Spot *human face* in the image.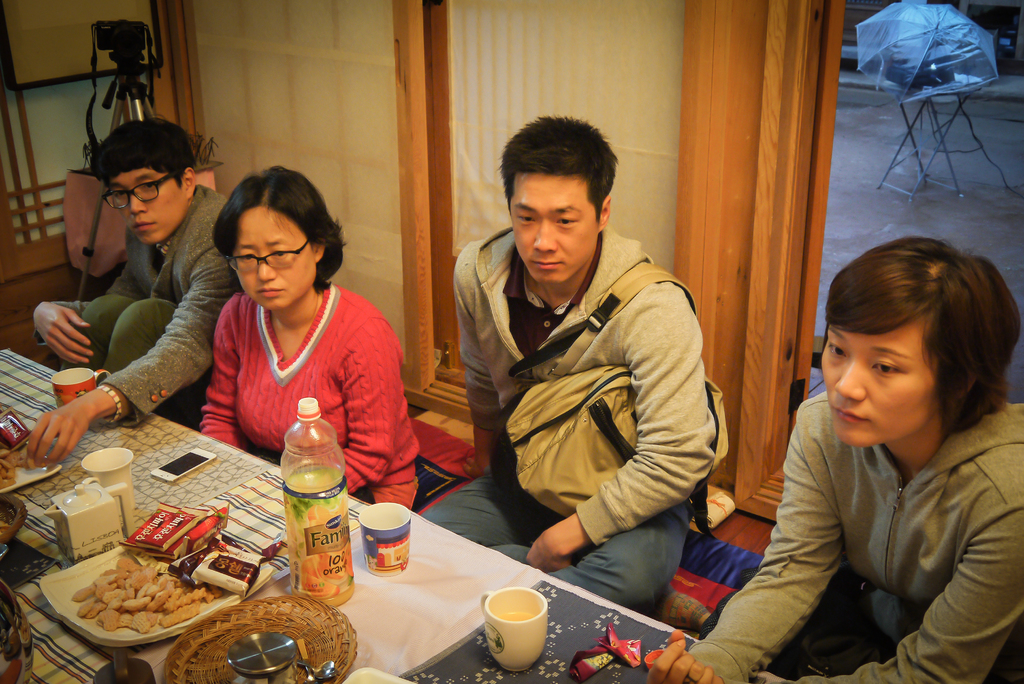
*human face* found at detection(507, 172, 601, 285).
